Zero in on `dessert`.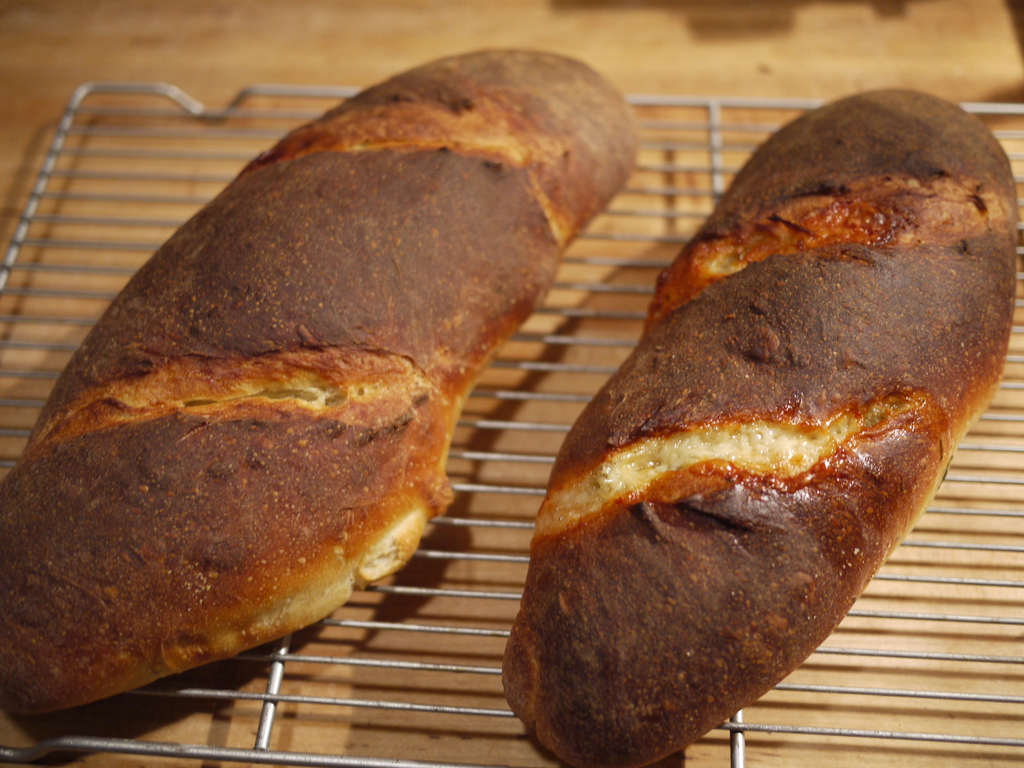
Zeroed in: 501,90,1016,767.
